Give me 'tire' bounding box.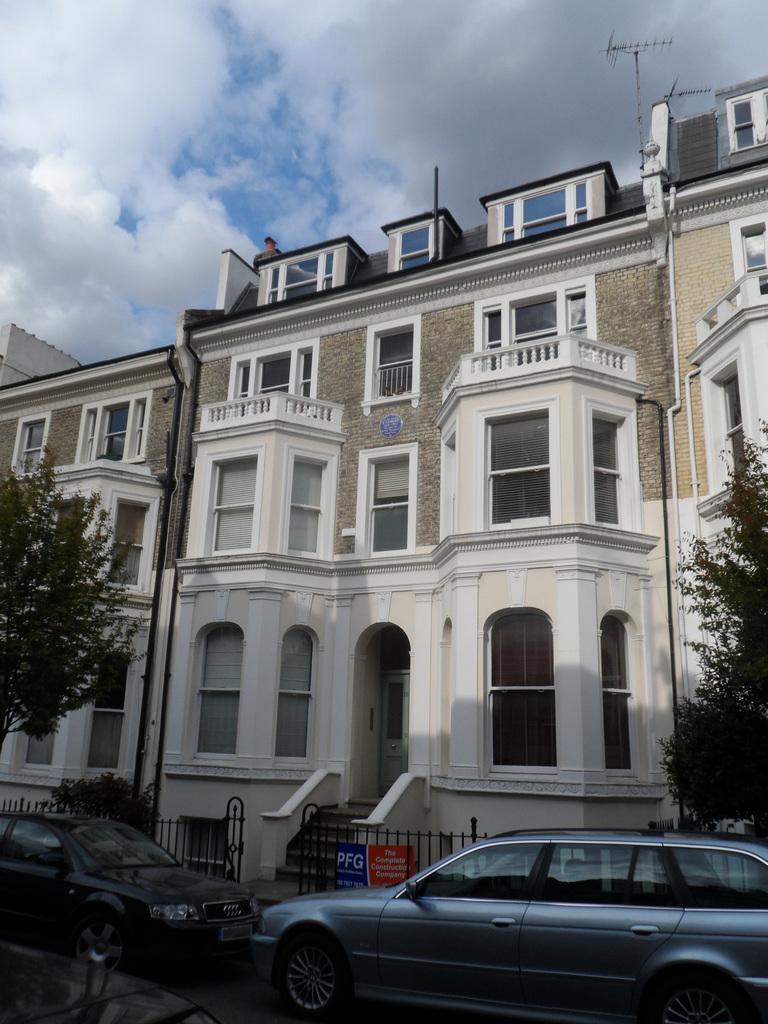
region(83, 902, 127, 963).
